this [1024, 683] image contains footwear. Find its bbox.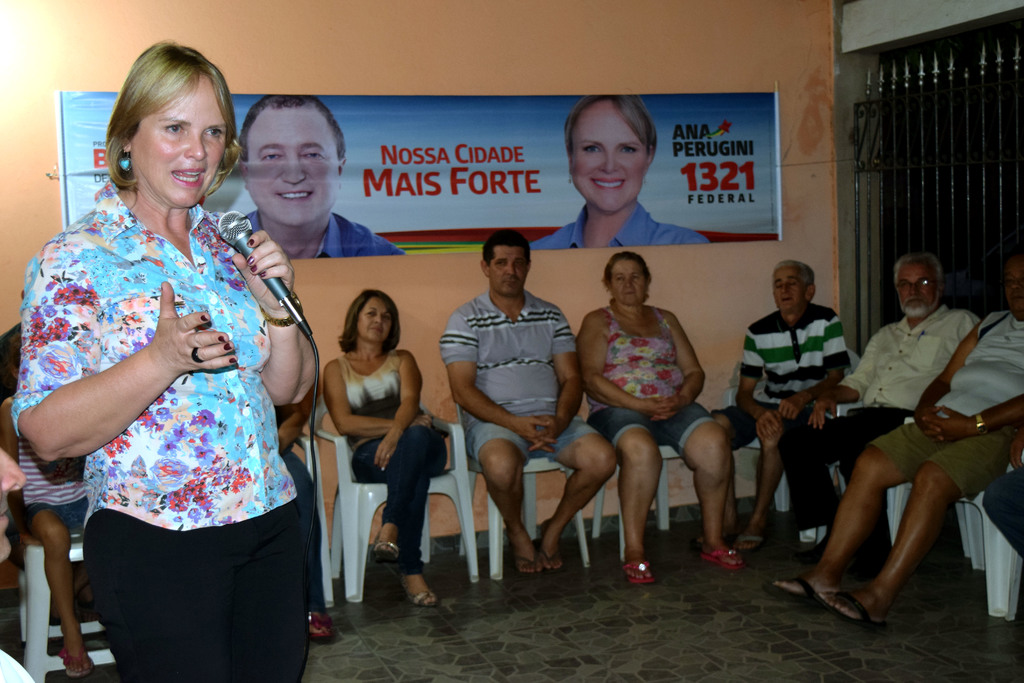
{"left": 407, "top": 589, "right": 432, "bottom": 609}.
